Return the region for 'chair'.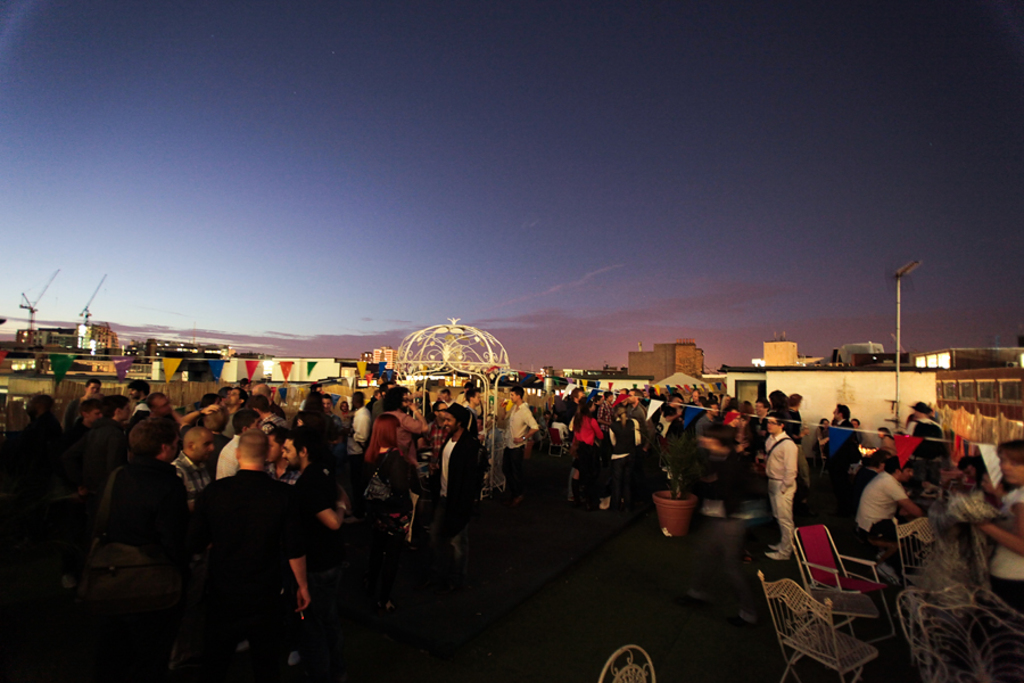
left=891, top=512, right=936, bottom=636.
